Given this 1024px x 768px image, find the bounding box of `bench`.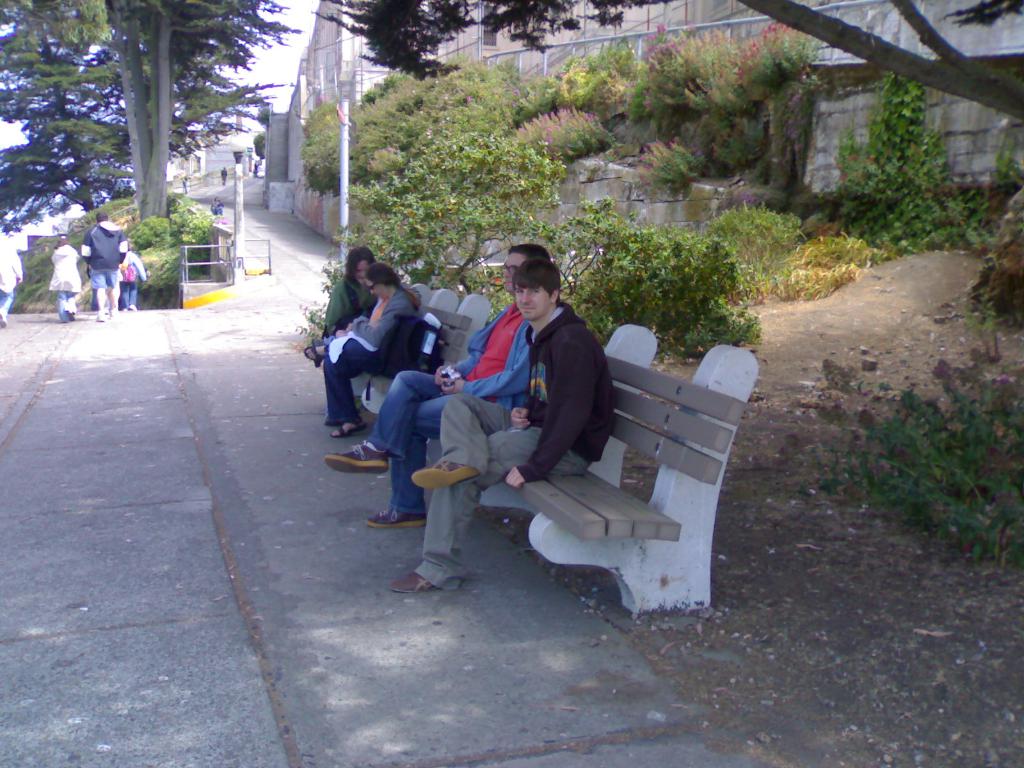
pyautogui.locateOnScreen(355, 283, 492, 415).
